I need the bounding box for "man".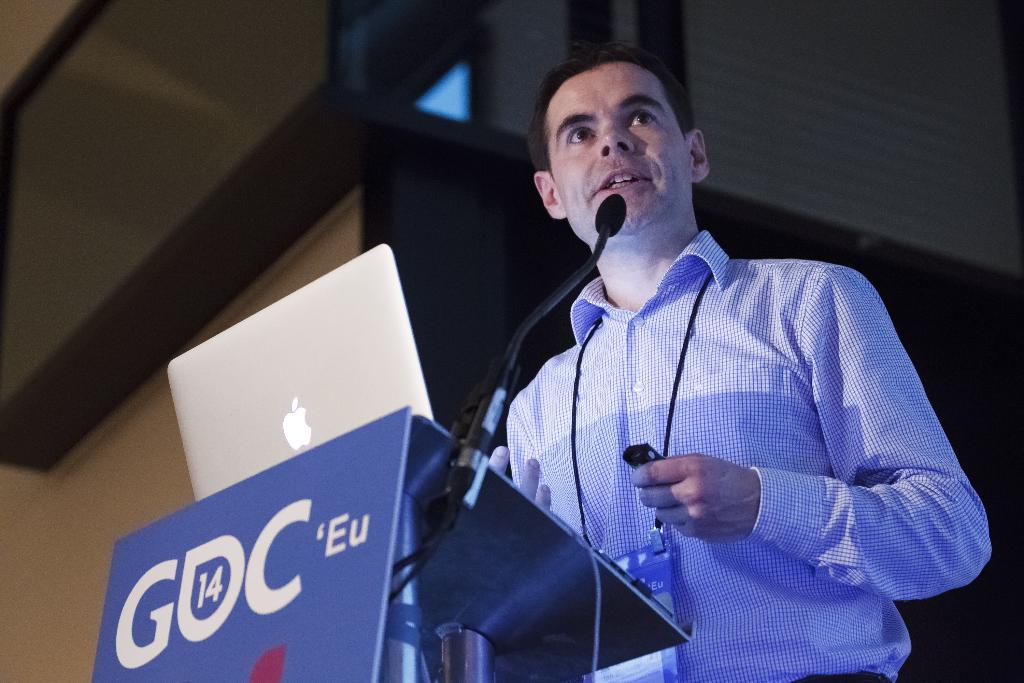
Here it is: bbox=[422, 62, 984, 664].
